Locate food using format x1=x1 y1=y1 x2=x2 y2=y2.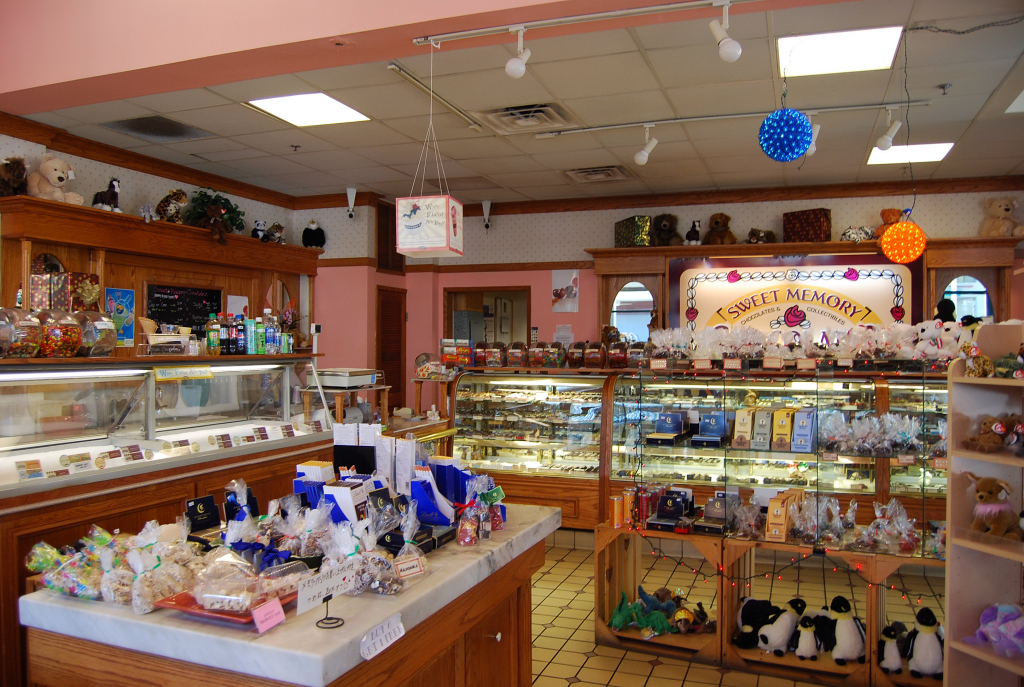
x1=131 y1=570 x2=166 y2=607.
